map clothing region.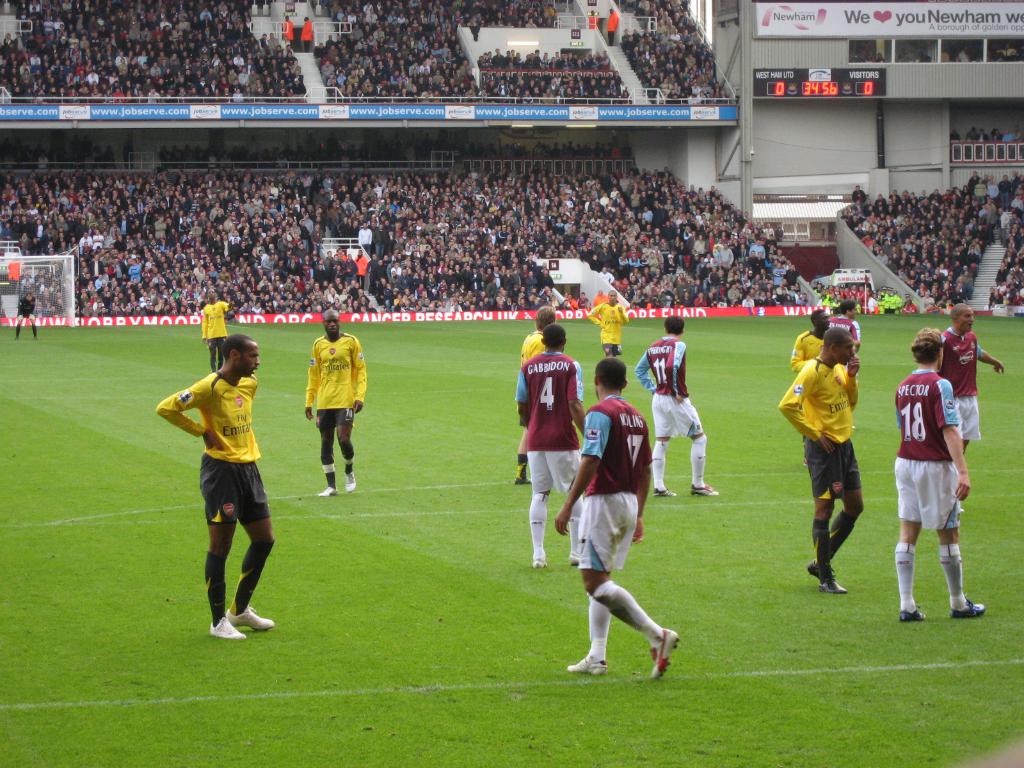
Mapped to <region>127, 263, 138, 282</region>.
